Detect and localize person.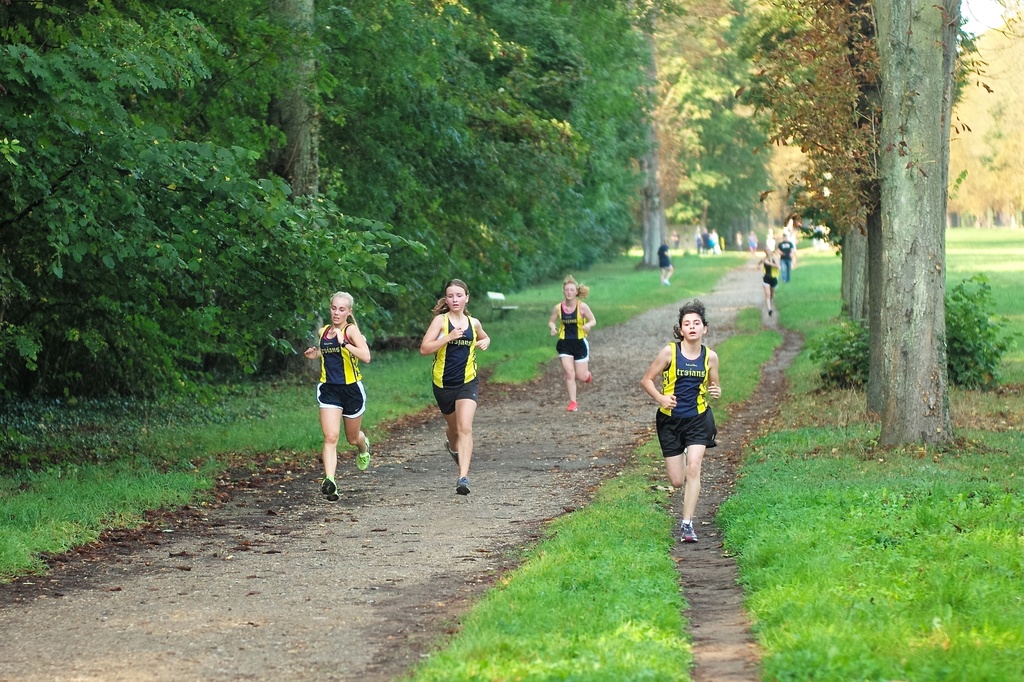
Localized at (left=419, top=269, right=489, bottom=496).
